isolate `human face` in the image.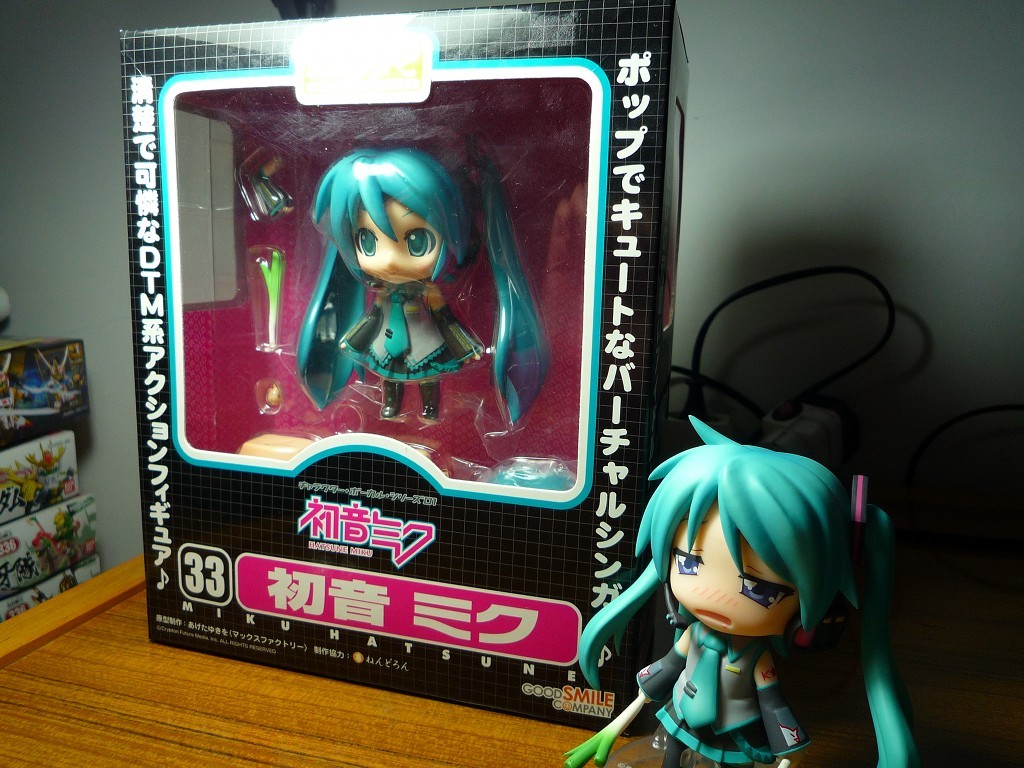
Isolated region: <box>354,191,434,284</box>.
